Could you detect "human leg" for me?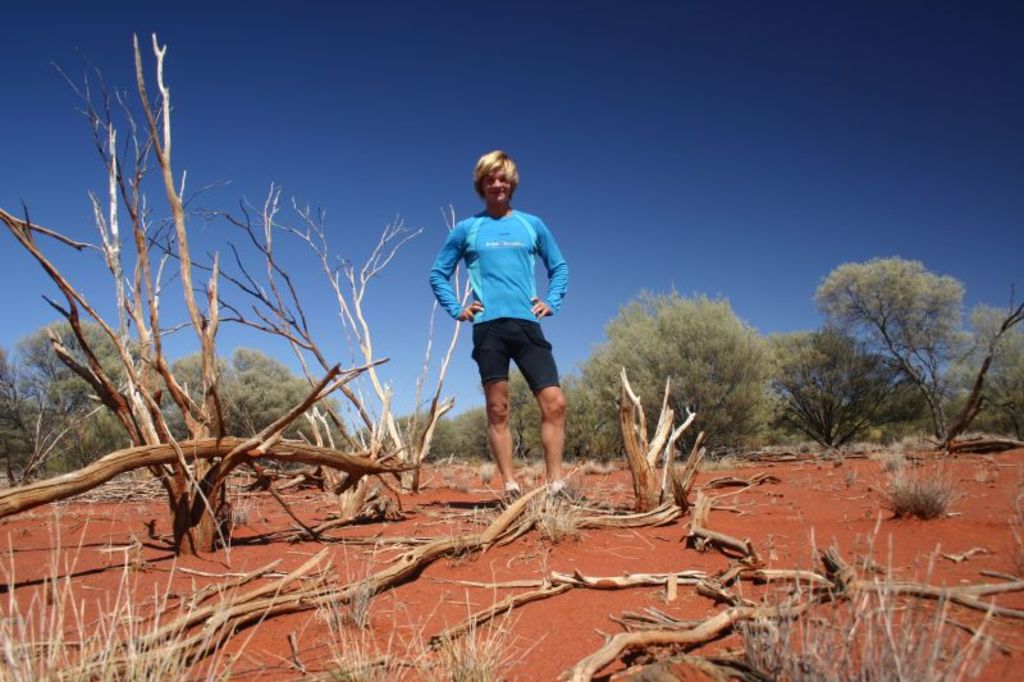
Detection result: l=474, t=321, r=517, b=489.
